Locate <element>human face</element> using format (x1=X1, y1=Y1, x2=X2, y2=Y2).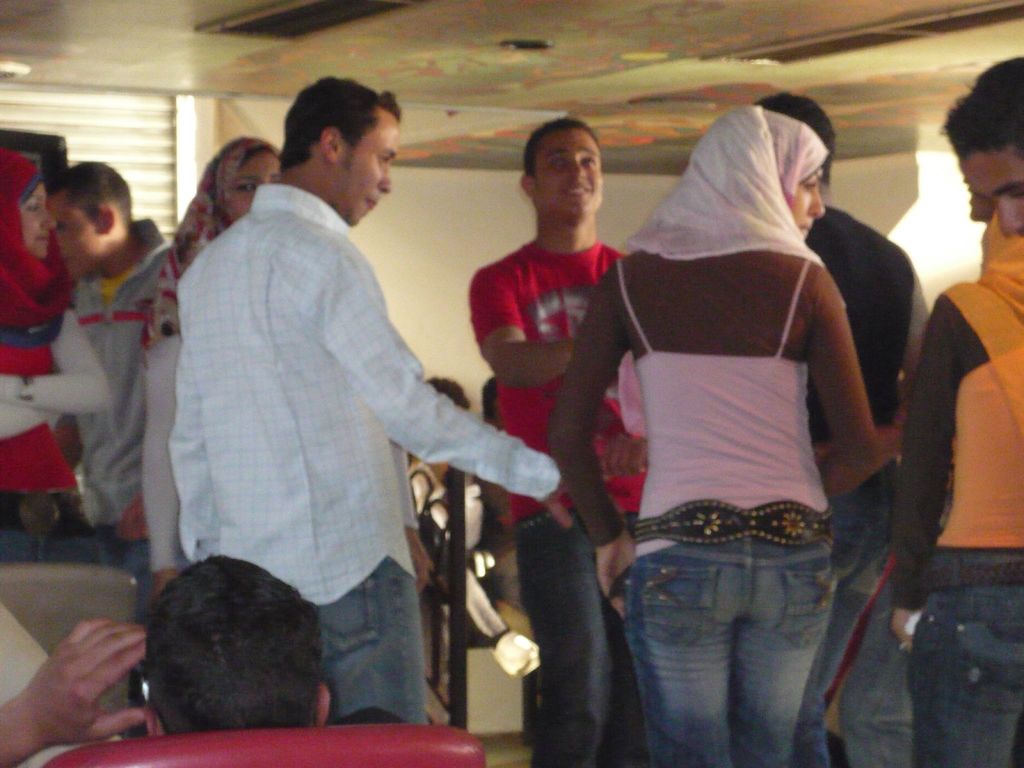
(x1=340, y1=115, x2=398, y2=226).
